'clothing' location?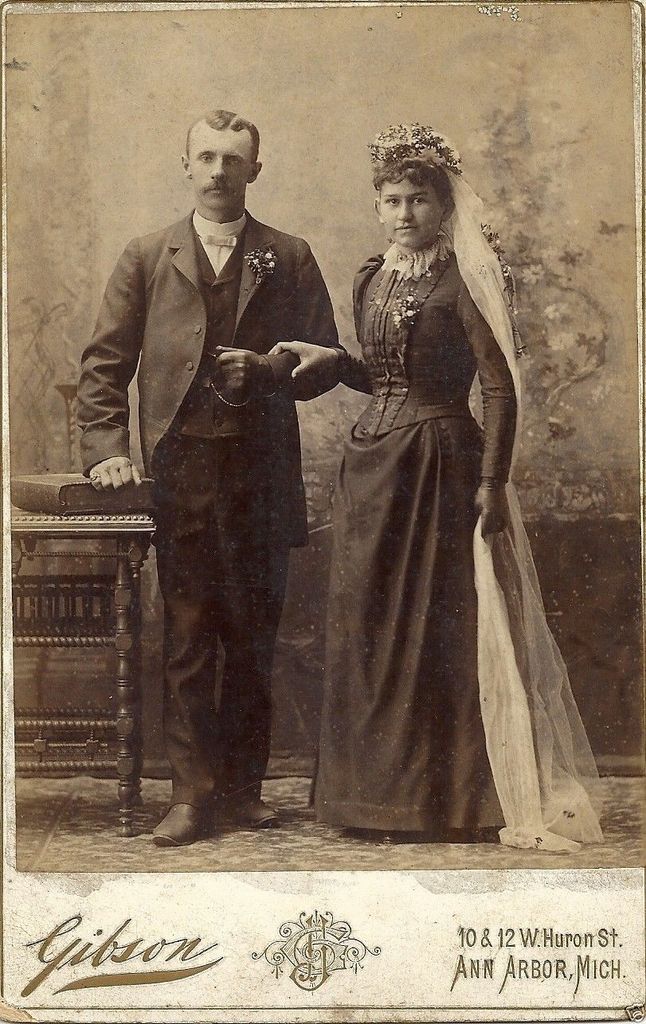
{"left": 72, "top": 209, "right": 342, "bottom": 819}
